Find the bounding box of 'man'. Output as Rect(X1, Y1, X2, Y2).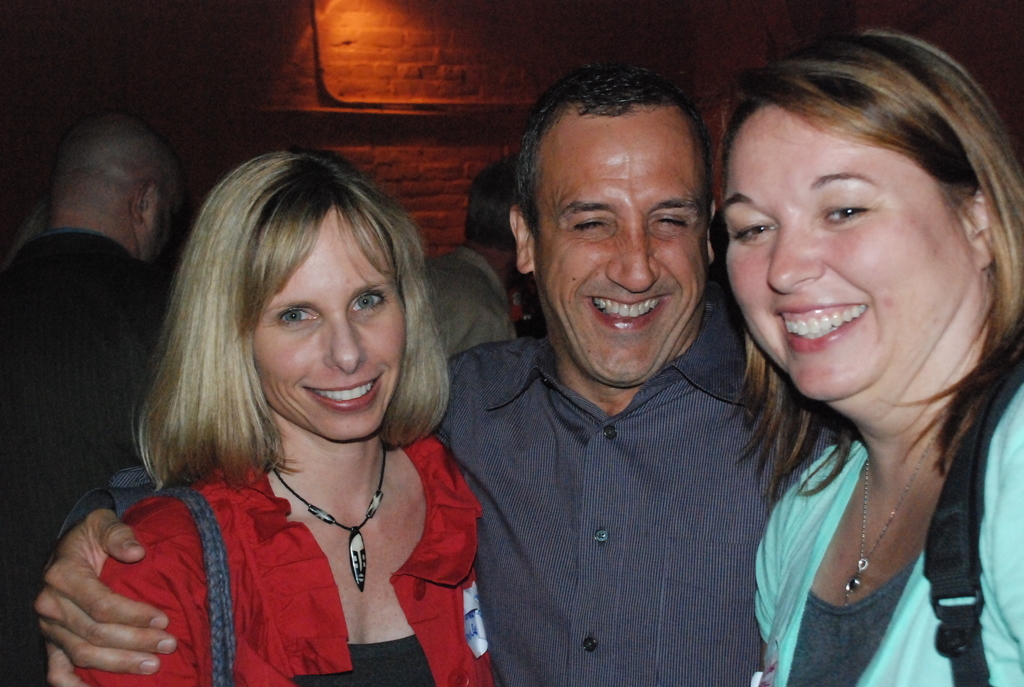
Rect(0, 101, 186, 686).
